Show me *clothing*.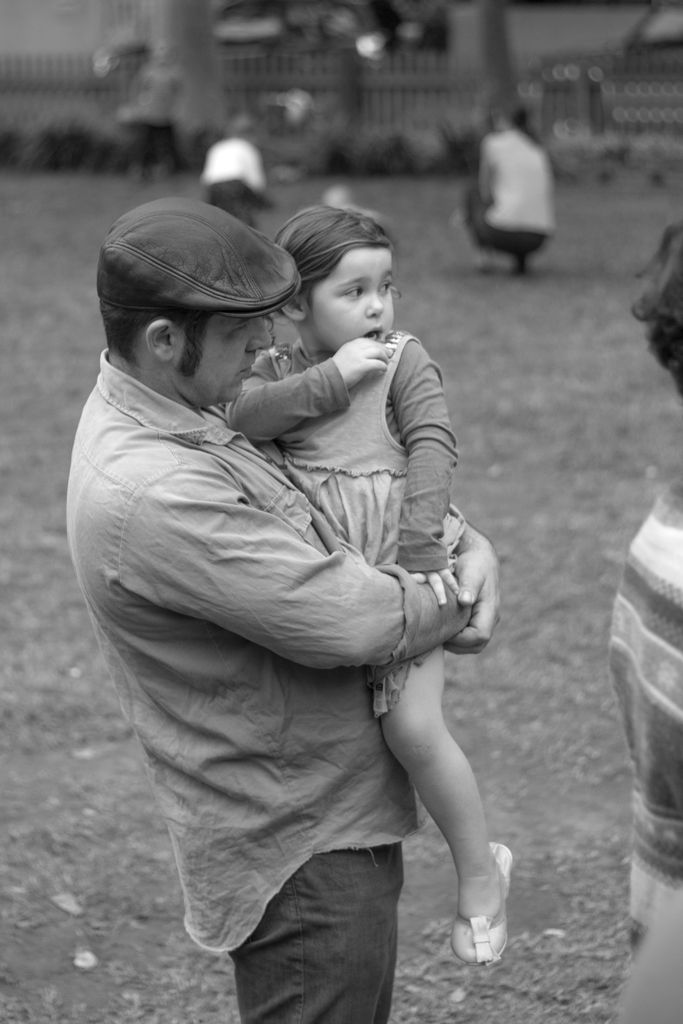
*clothing* is here: box=[224, 330, 468, 721].
